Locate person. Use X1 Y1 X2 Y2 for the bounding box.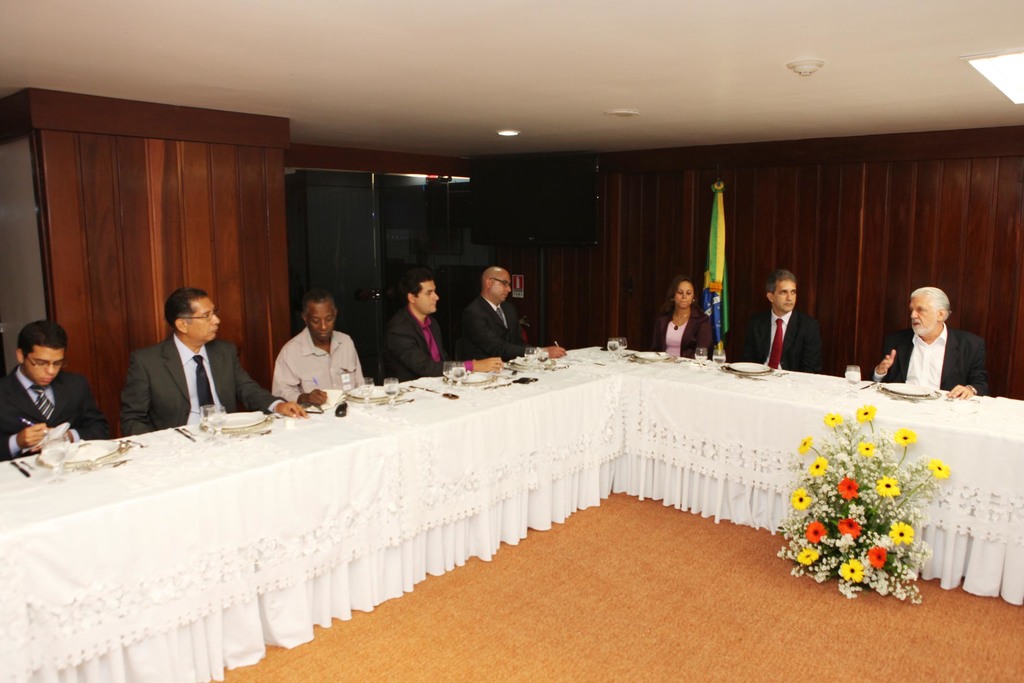
874 288 991 397.
